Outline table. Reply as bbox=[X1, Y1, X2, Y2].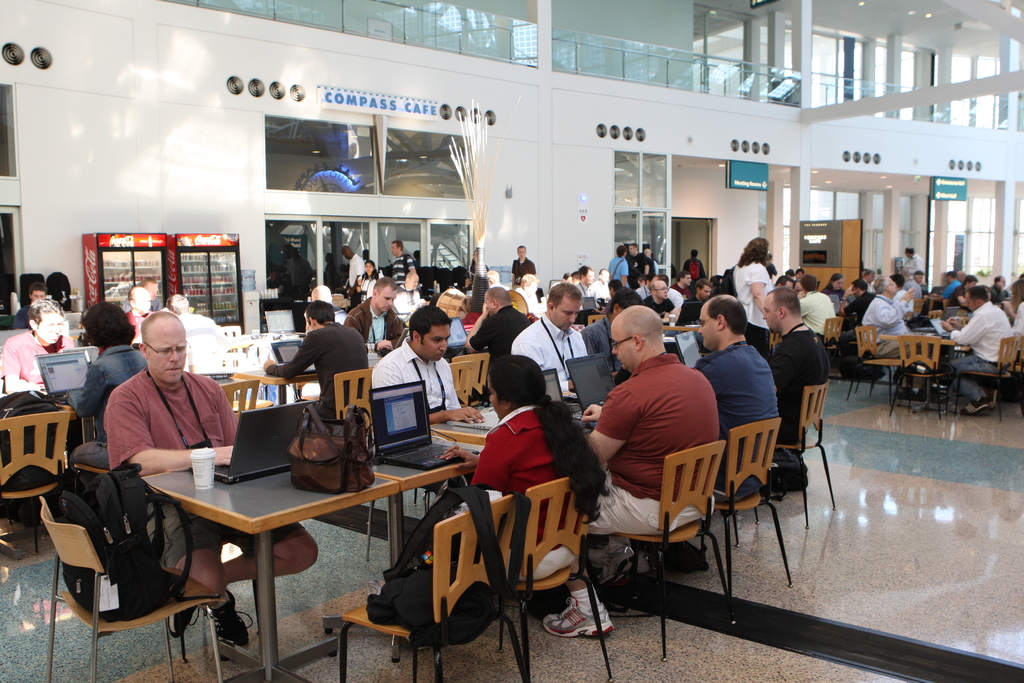
bbox=[348, 409, 482, 636].
